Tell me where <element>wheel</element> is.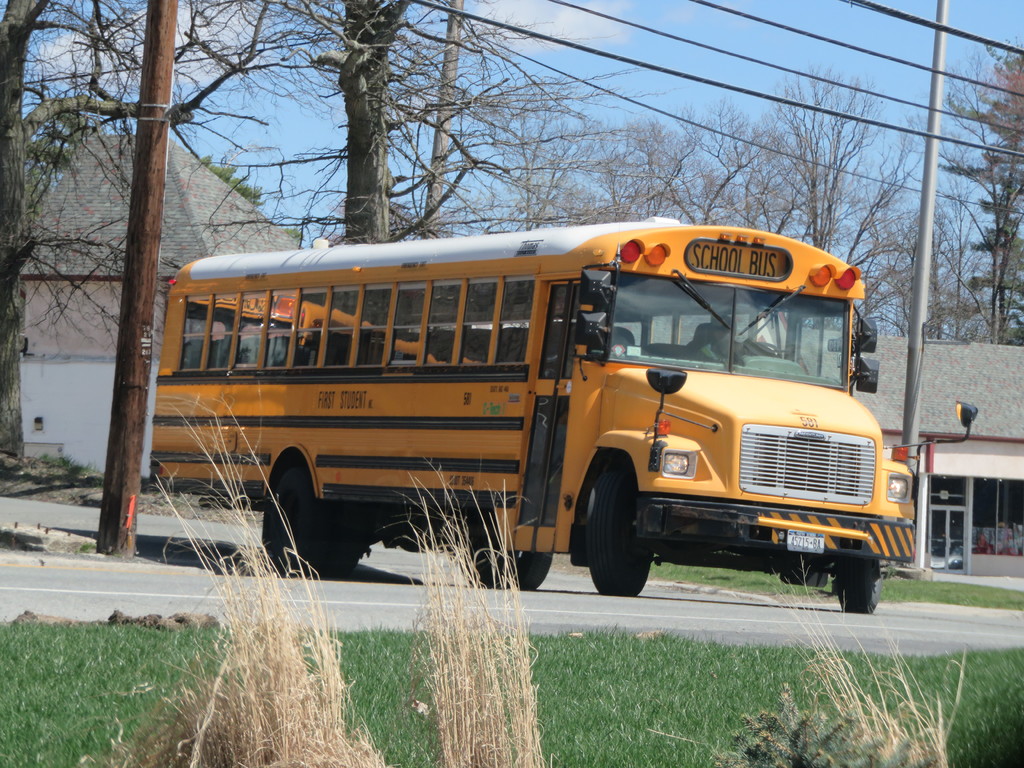
<element>wheel</element> is at <box>741,344,788,360</box>.
